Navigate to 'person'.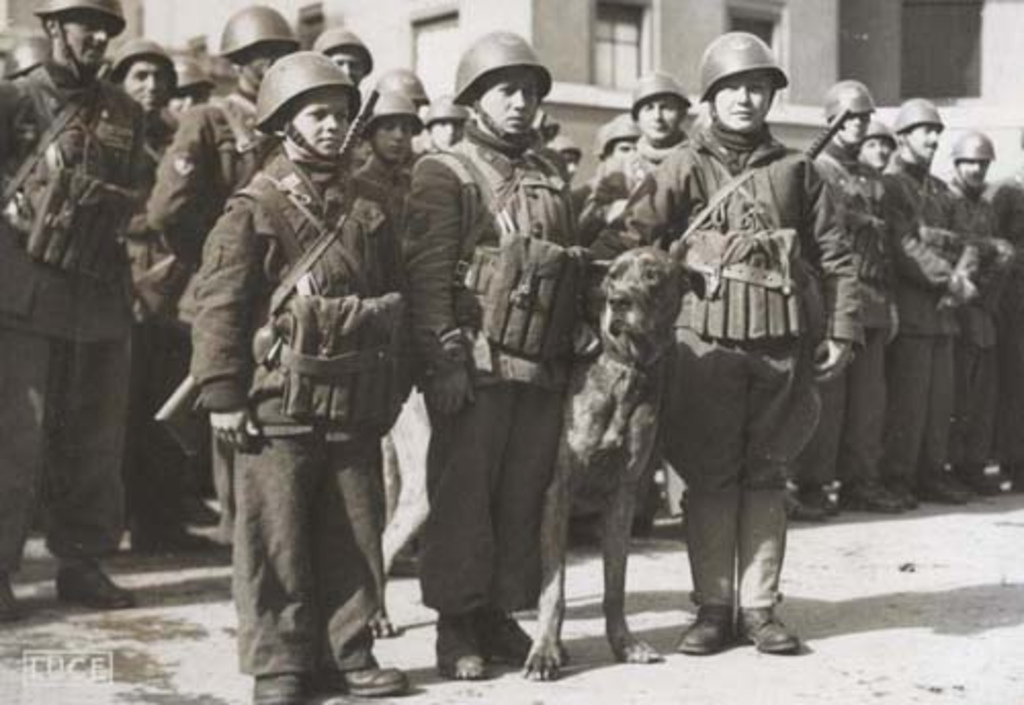
Navigation target: locate(575, 29, 868, 662).
